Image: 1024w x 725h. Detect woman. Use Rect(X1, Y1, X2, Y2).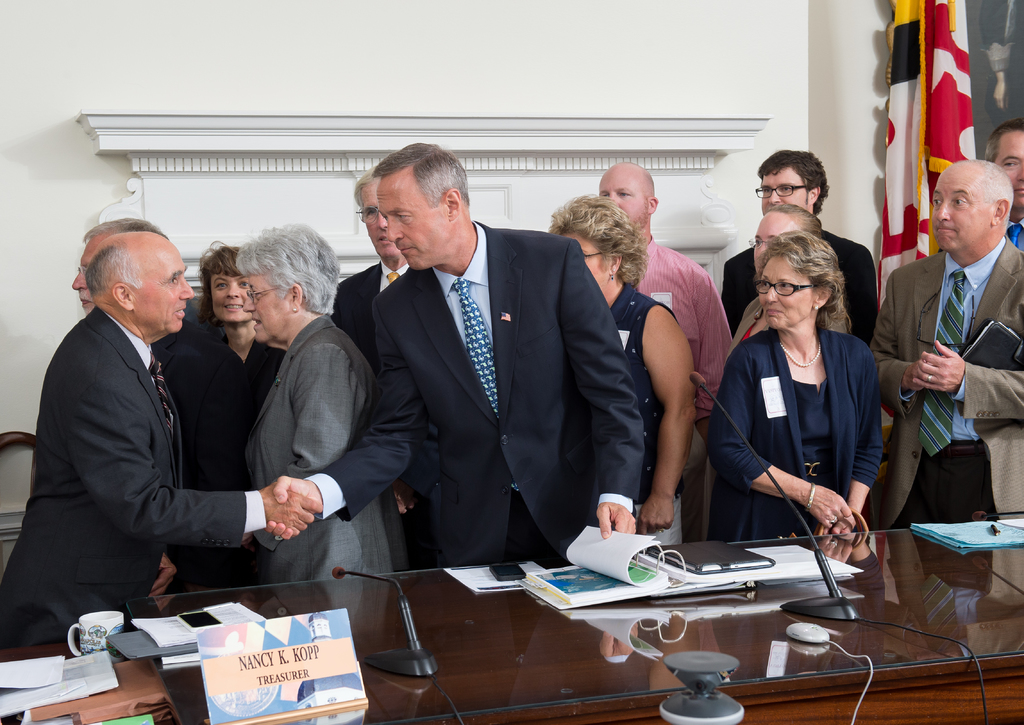
Rect(194, 243, 289, 404).
